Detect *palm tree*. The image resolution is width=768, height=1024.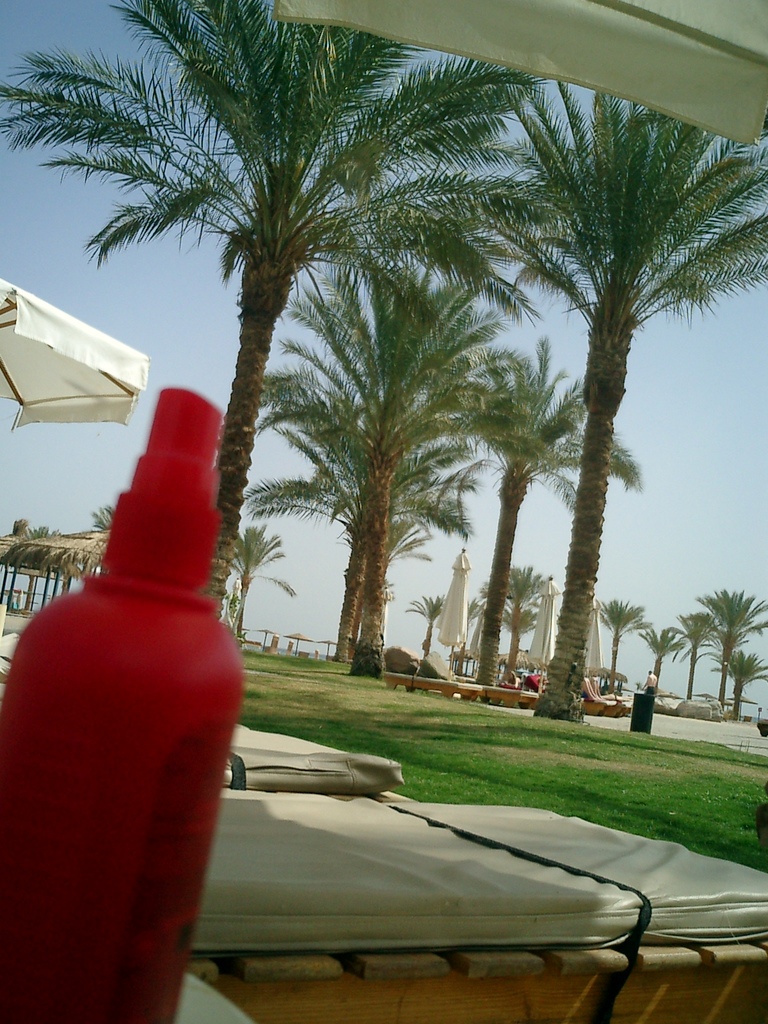
295,246,490,682.
